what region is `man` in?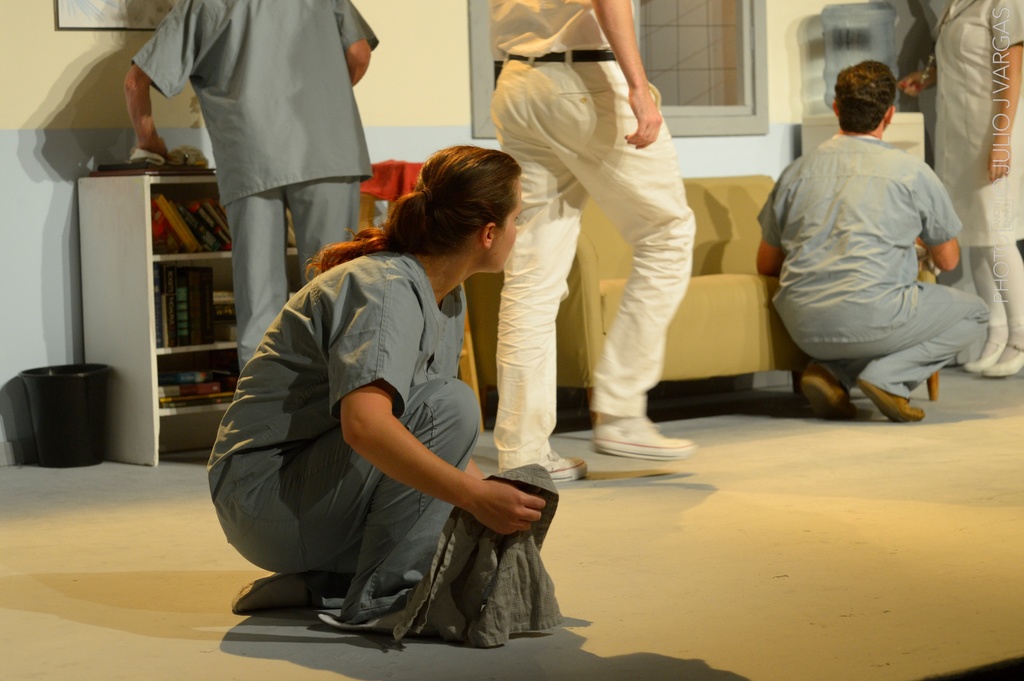
[124,0,380,375].
